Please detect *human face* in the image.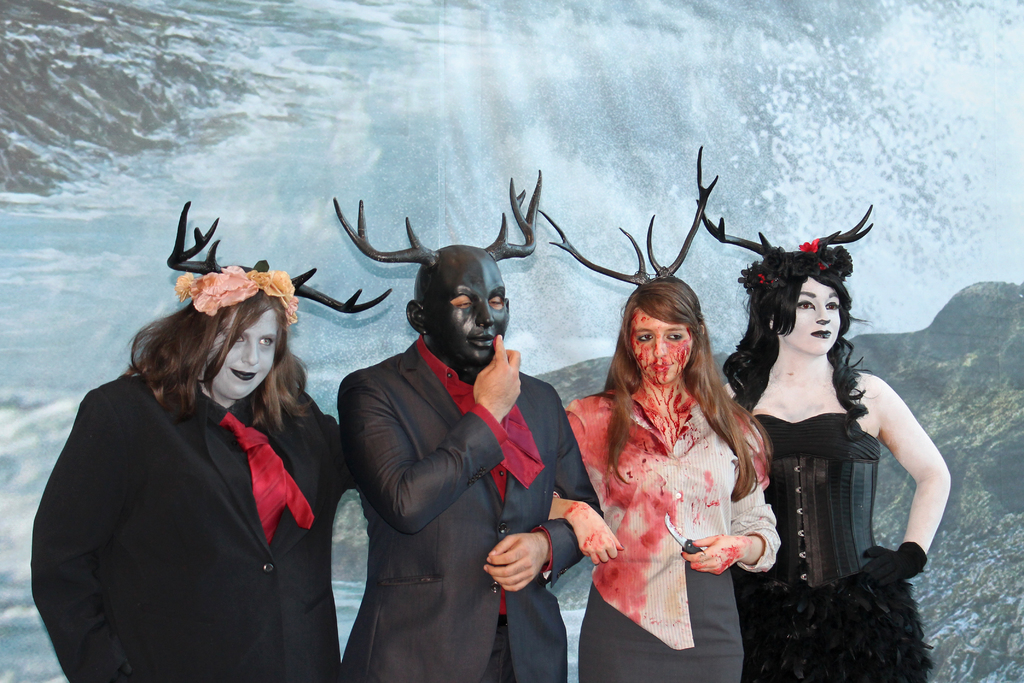
206, 308, 271, 401.
